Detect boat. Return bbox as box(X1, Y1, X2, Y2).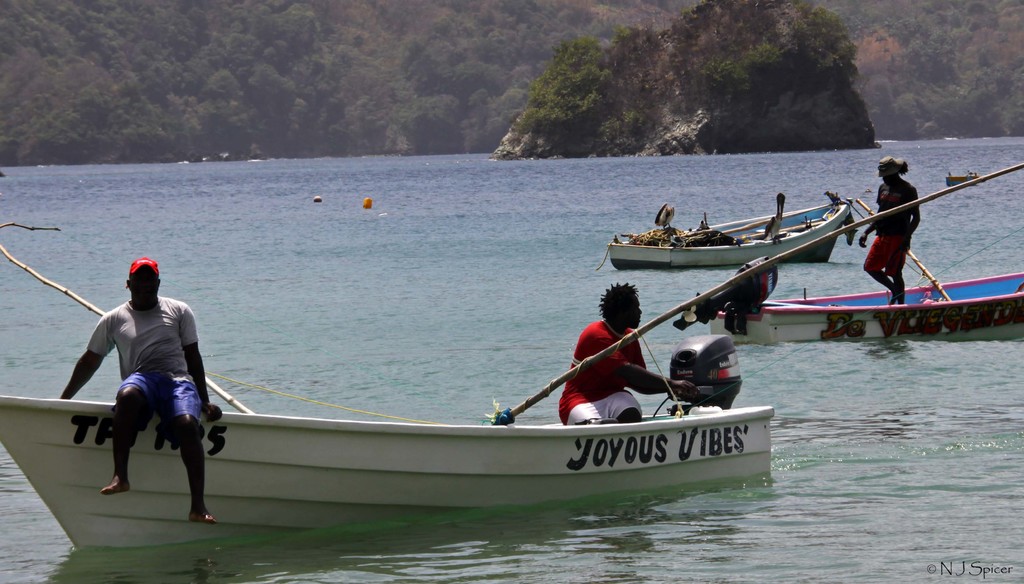
box(603, 182, 860, 273).
